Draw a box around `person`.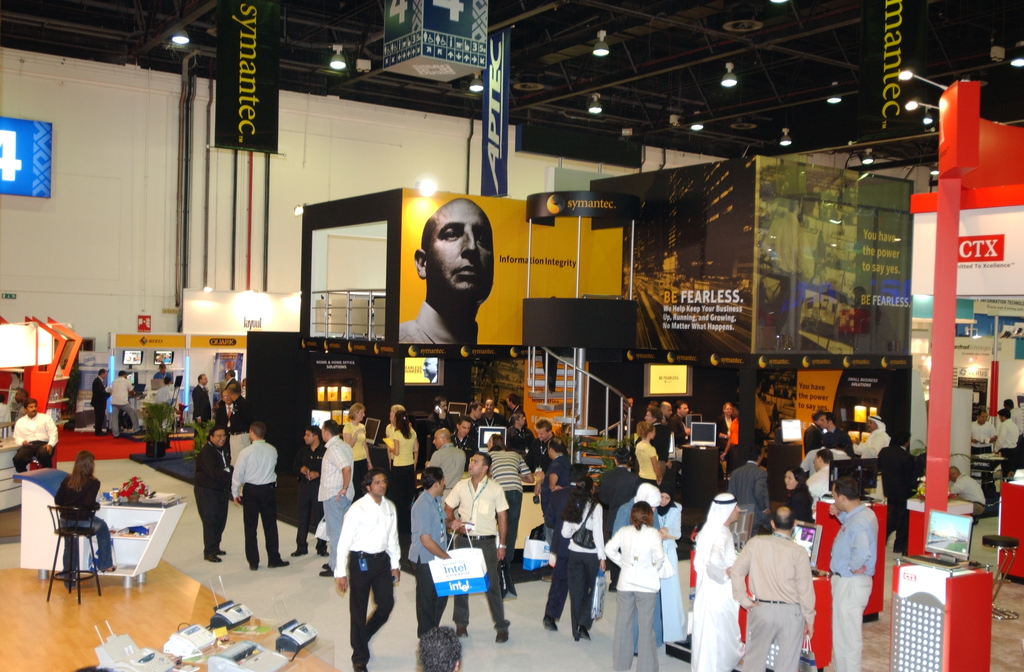
[966, 409, 999, 454].
